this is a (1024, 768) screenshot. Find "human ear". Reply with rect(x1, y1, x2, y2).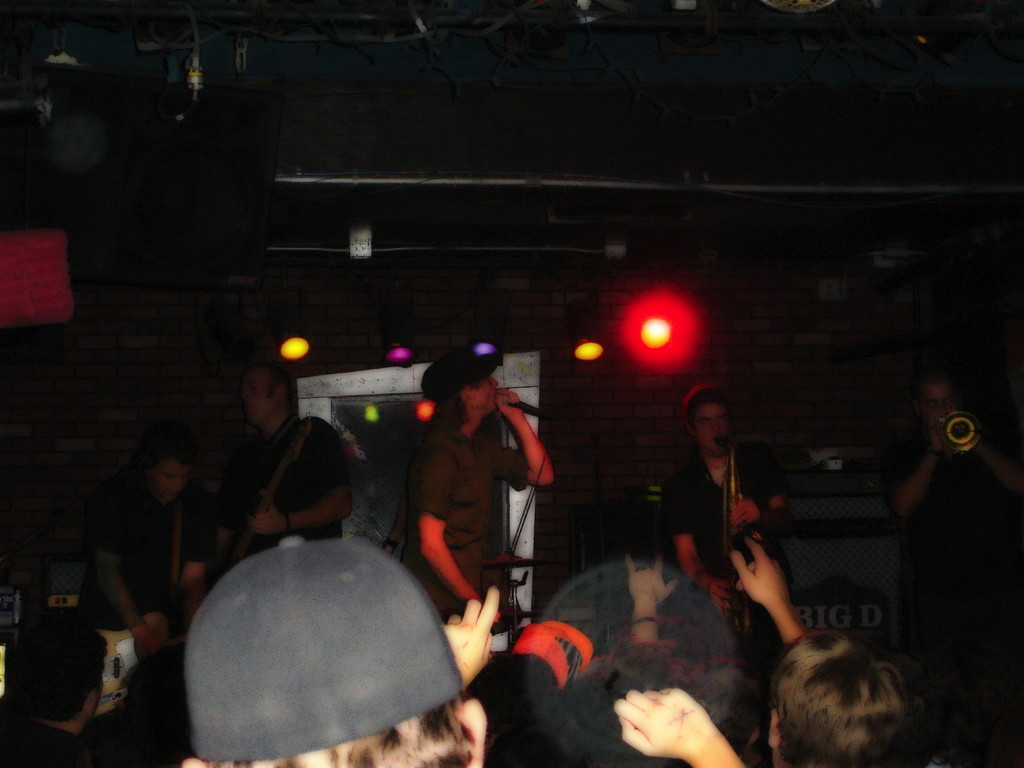
rect(463, 388, 474, 399).
